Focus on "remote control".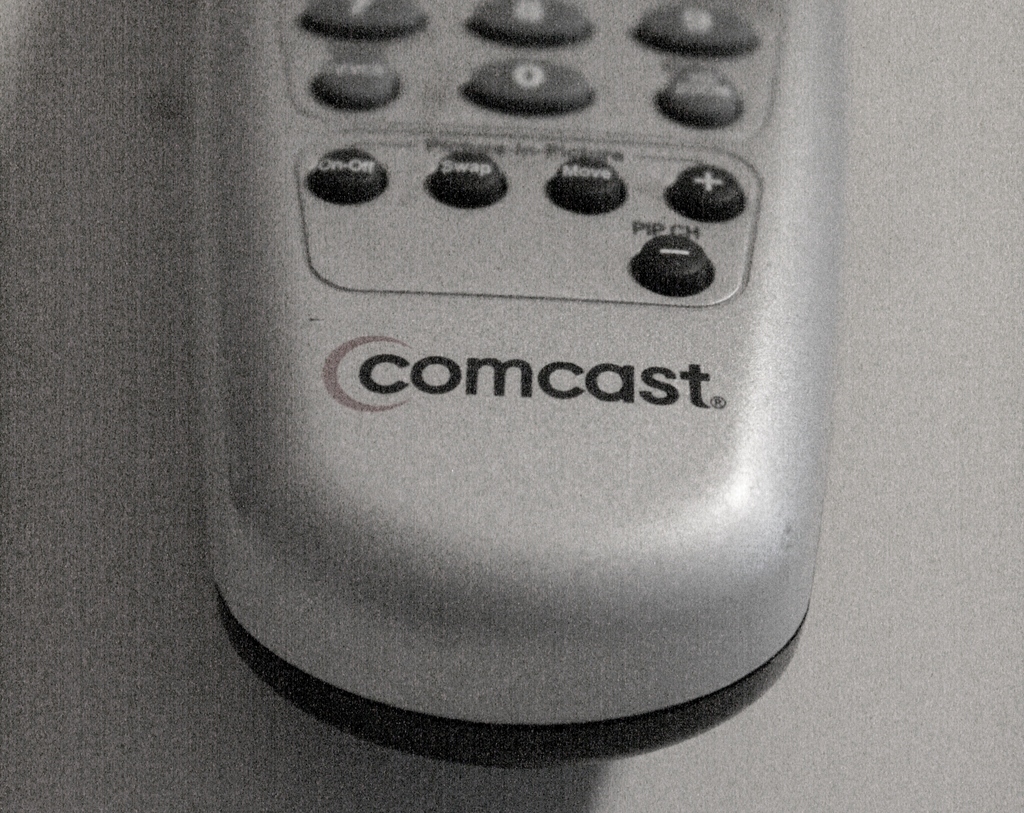
Focused at <box>196,0,845,729</box>.
